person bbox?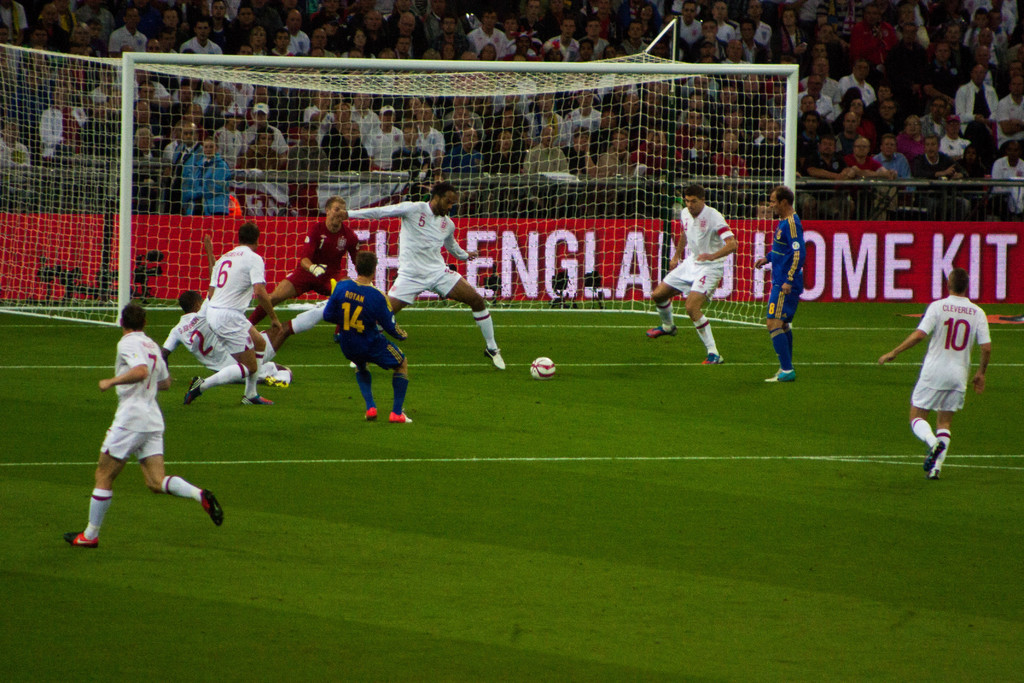
bbox=(259, 189, 369, 295)
